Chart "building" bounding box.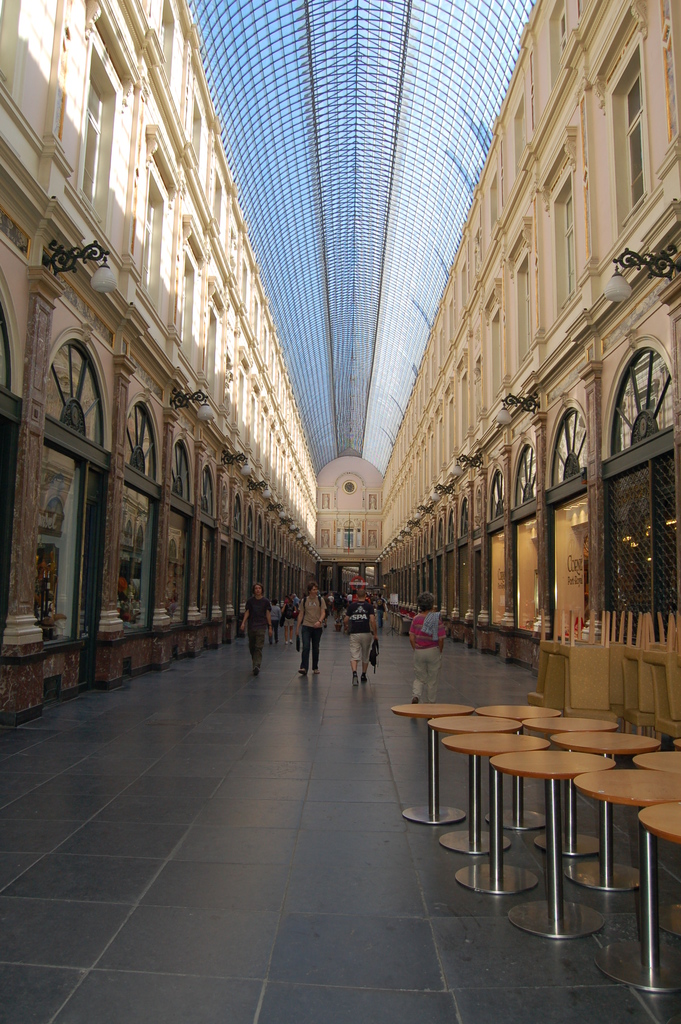
Charted: crop(0, 2, 321, 731).
